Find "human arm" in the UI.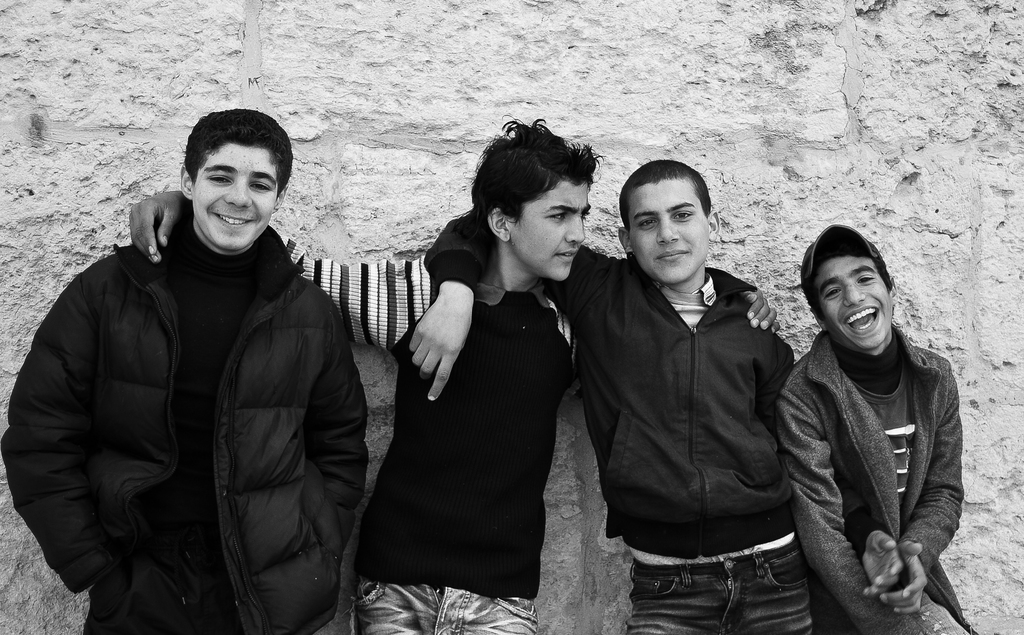
UI element at region(407, 209, 625, 403).
